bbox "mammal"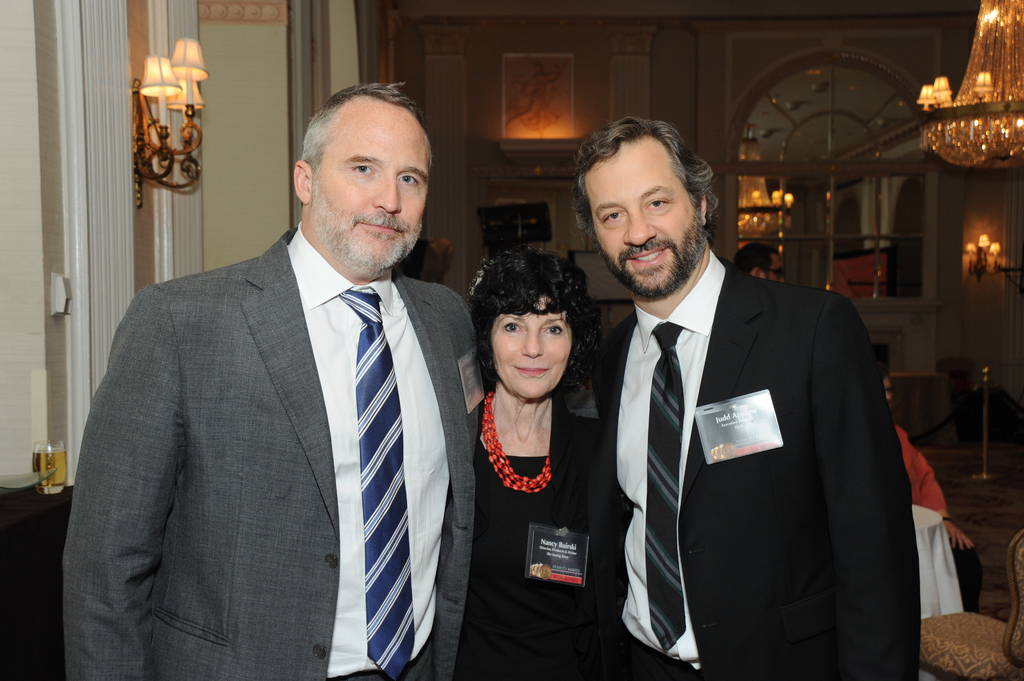
crop(454, 241, 662, 680)
